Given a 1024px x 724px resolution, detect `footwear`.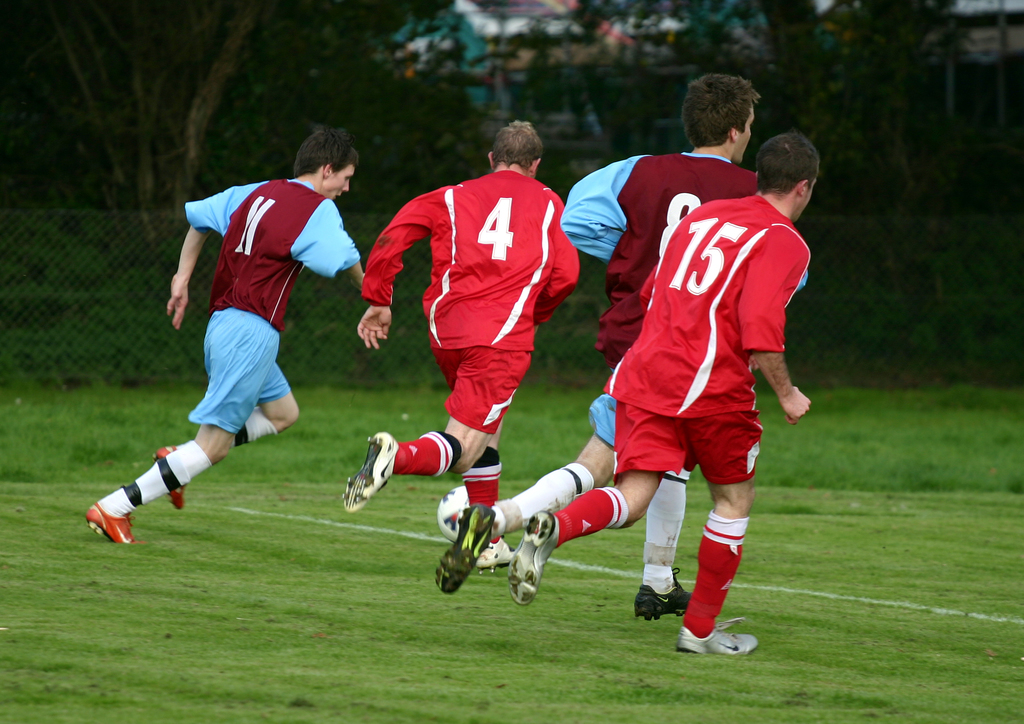
154:443:186:511.
